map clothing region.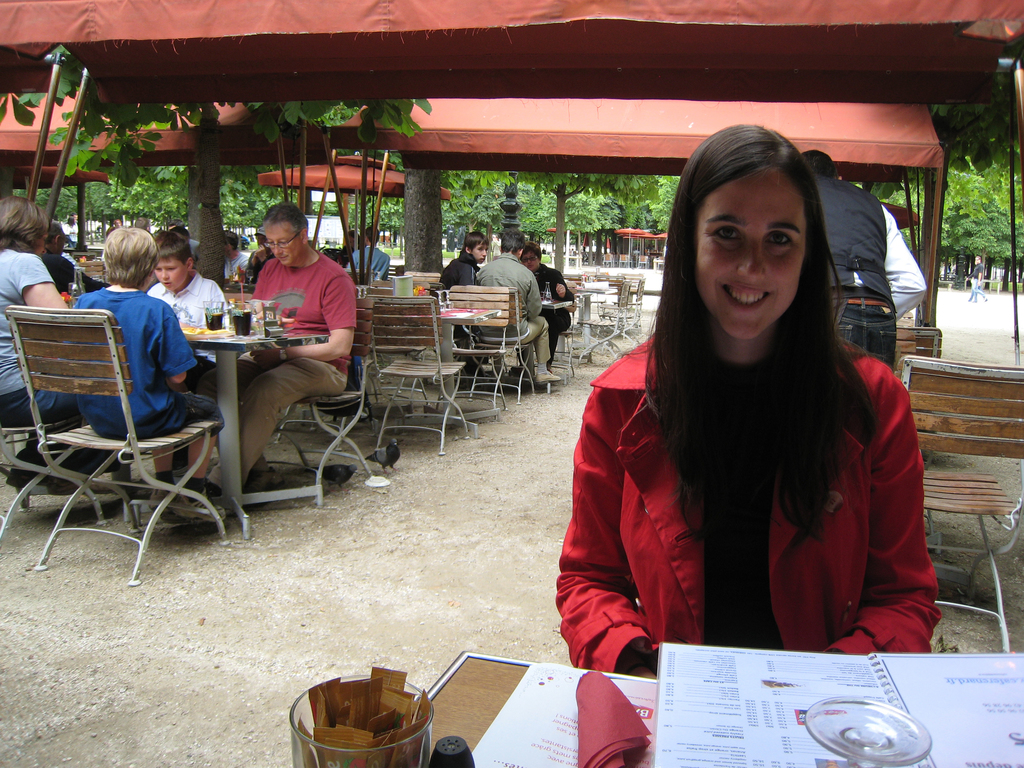
Mapped to (44, 249, 110, 297).
